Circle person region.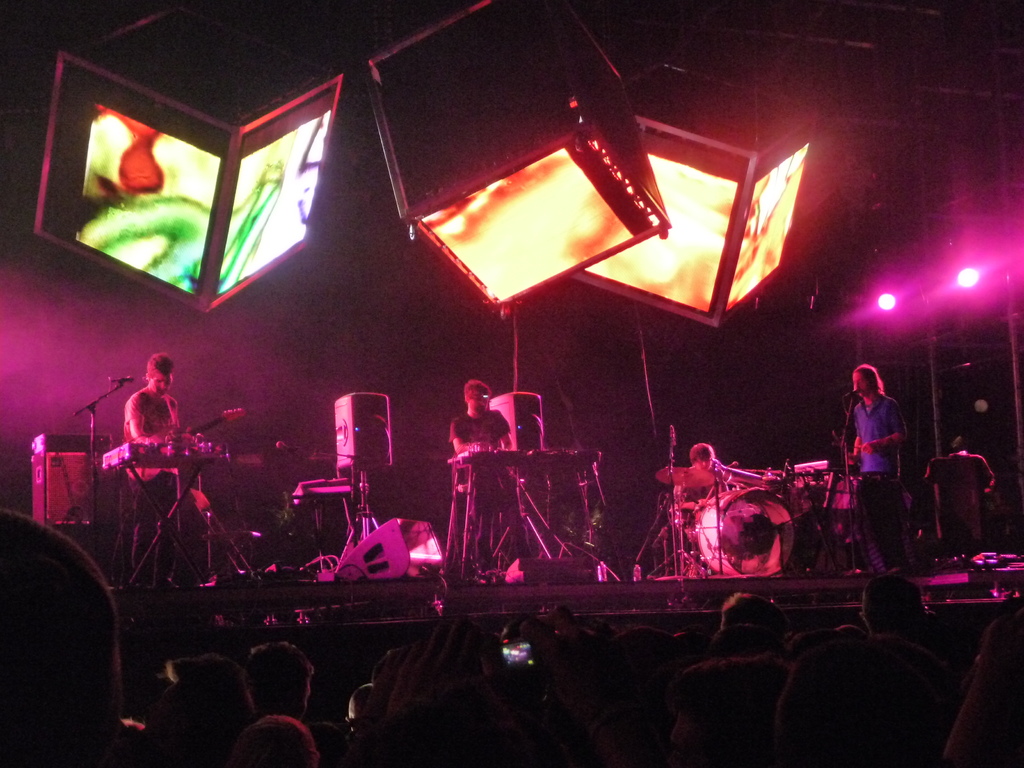
Region: {"left": 442, "top": 371, "right": 526, "bottom": 593}.
